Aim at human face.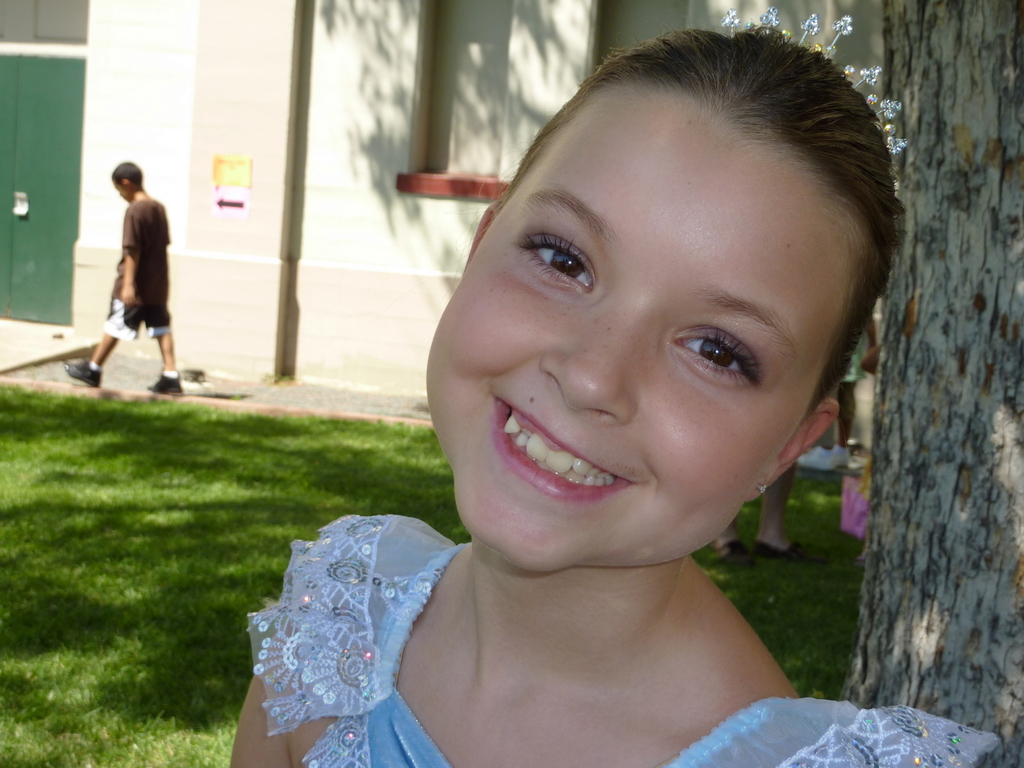
Aimed at (x1=420, y1=79, x2=868, y2=577).
